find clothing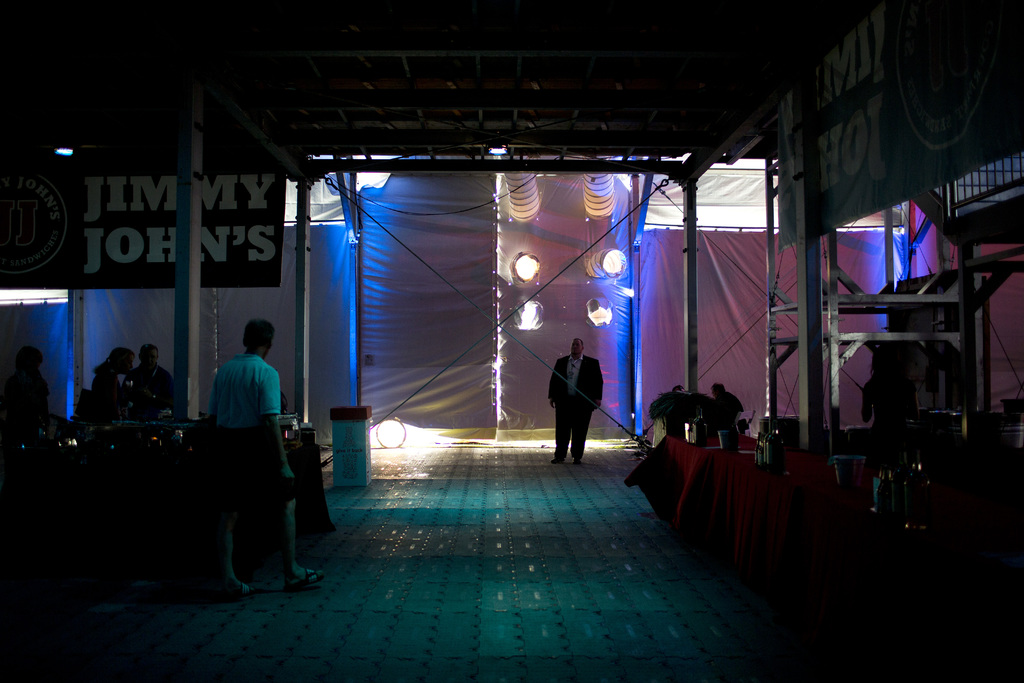
(x1=90, y1=366, x2=127, y2=428)
